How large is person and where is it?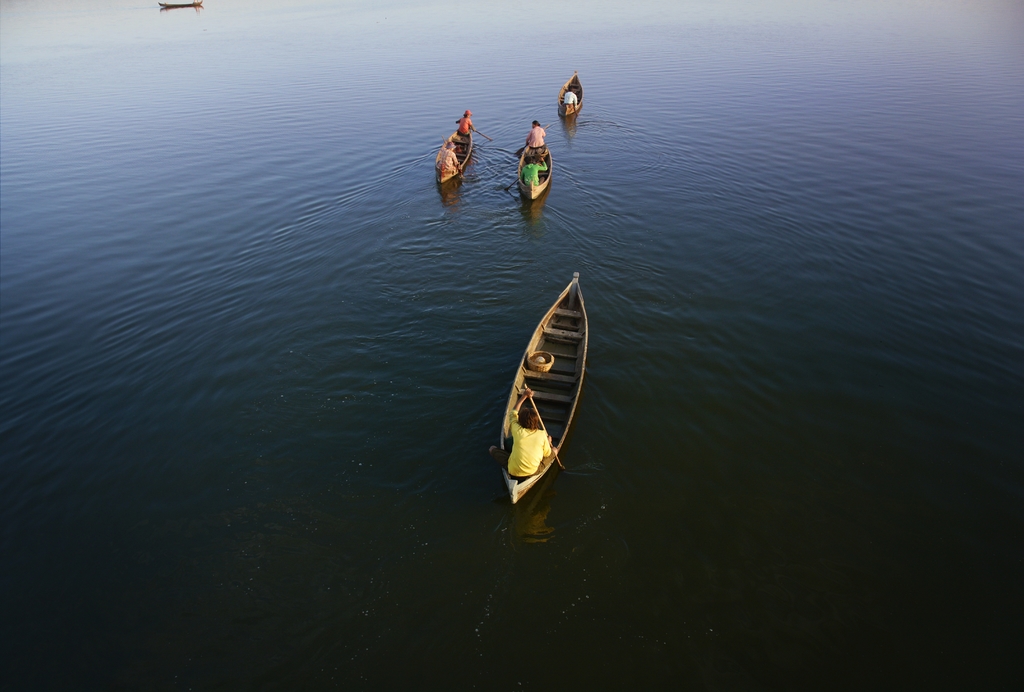
Bounding box: 520 157 547 190.
